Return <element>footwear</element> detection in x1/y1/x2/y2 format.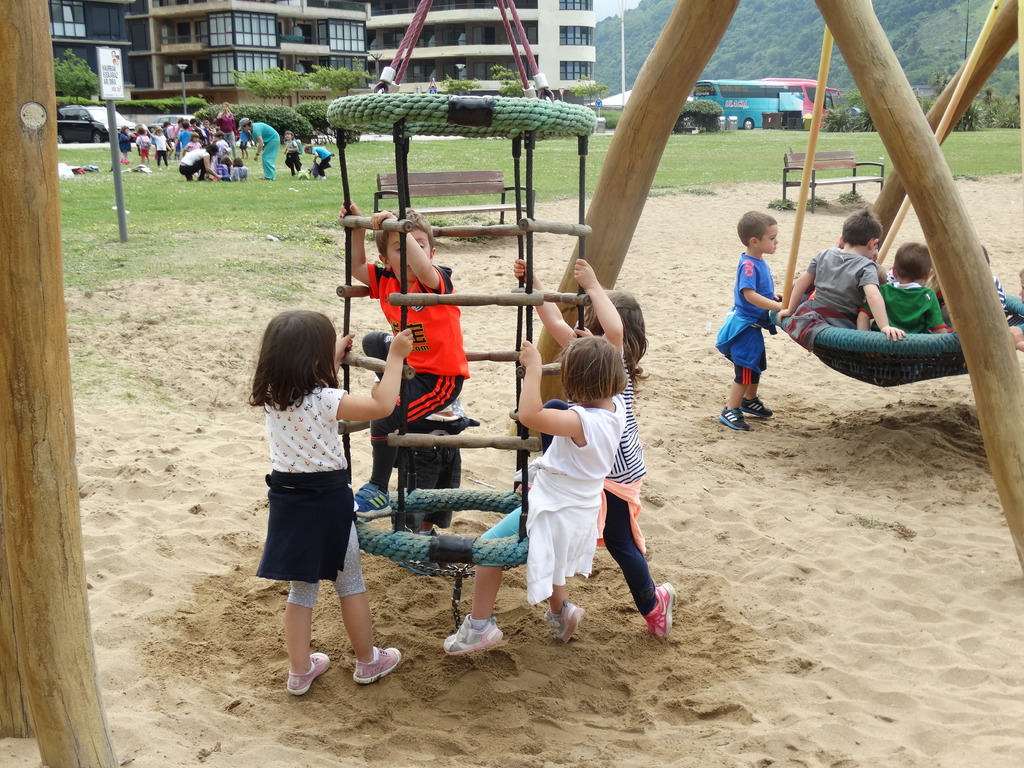
442/614/505/657.
